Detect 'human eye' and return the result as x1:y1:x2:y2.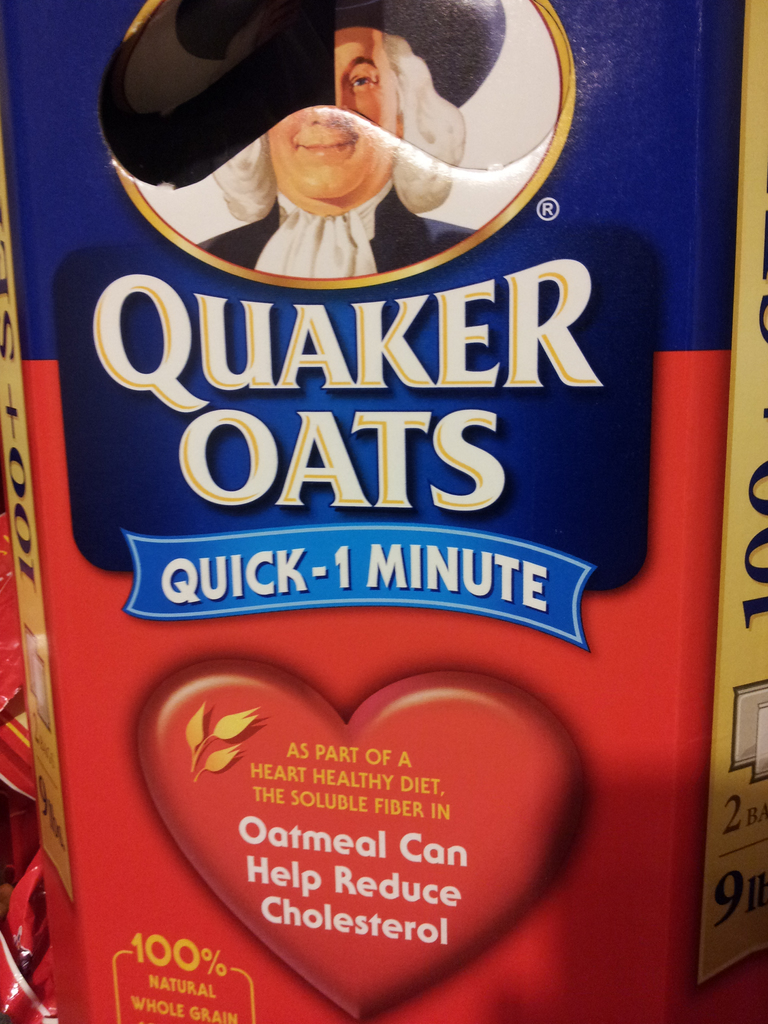
348:71:380:88.
